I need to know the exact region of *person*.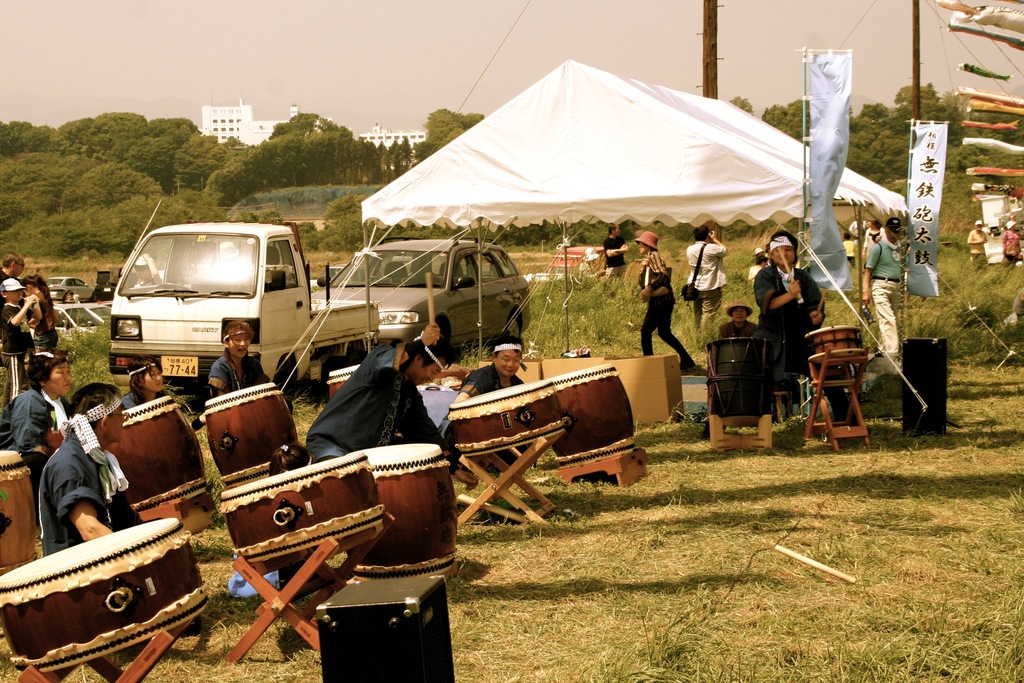
Region: 36:385:152:559.
